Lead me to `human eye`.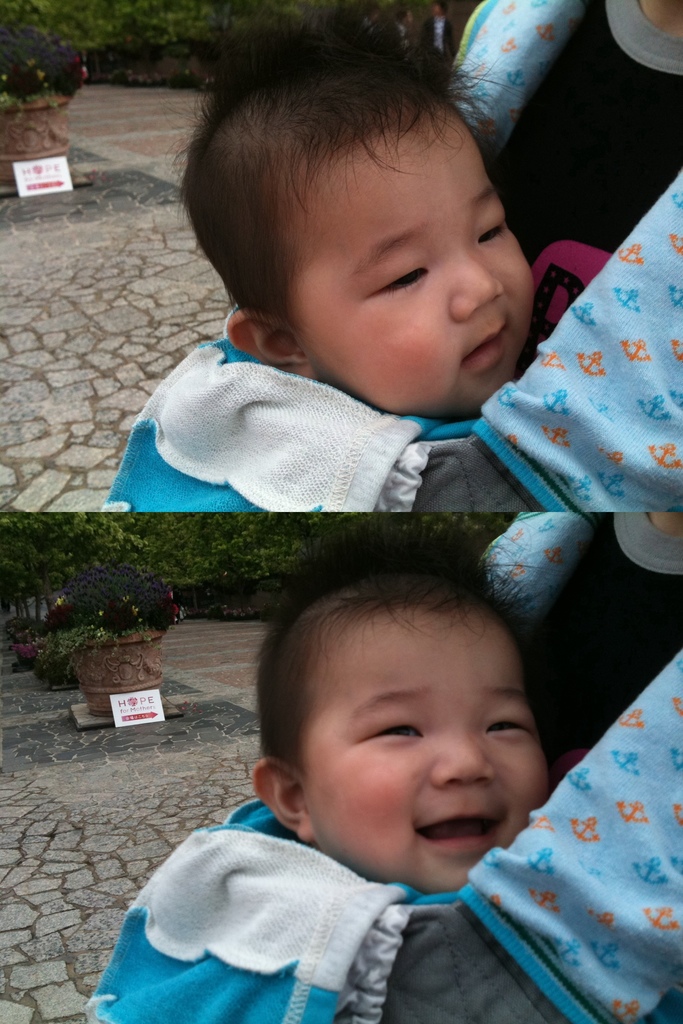
Lead to select_region(363, 240, 453, 298).
